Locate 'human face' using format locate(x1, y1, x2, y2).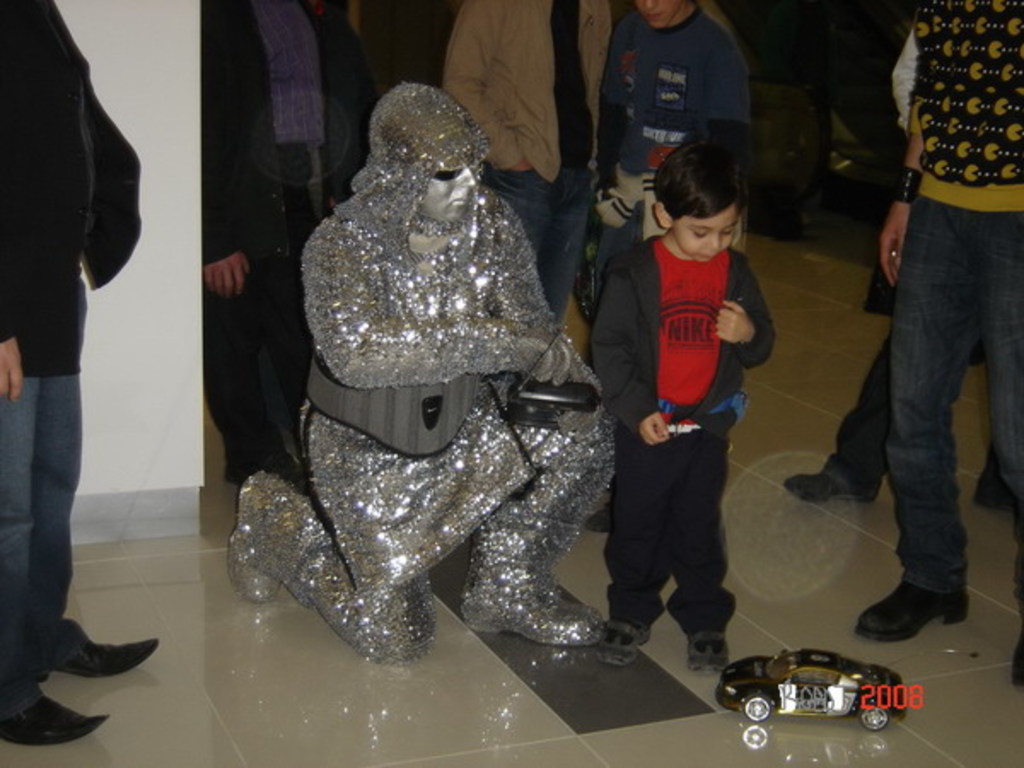
locate(676, 218, 739, 261).
